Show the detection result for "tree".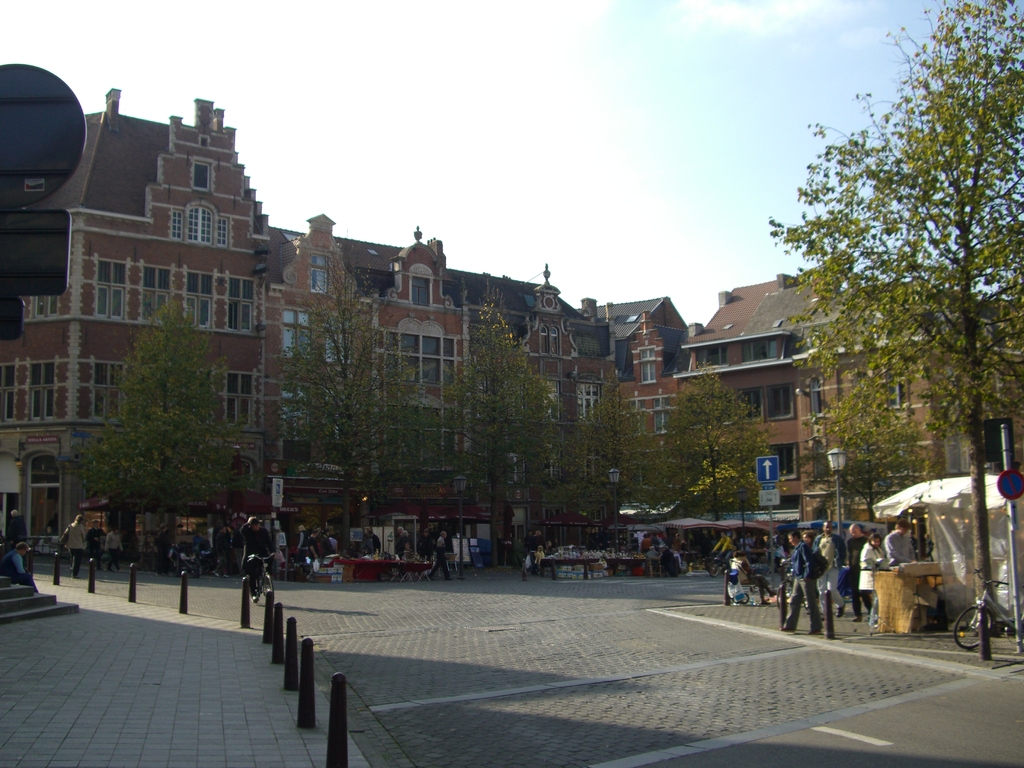
l=673, t=376, r=773, b=511.
